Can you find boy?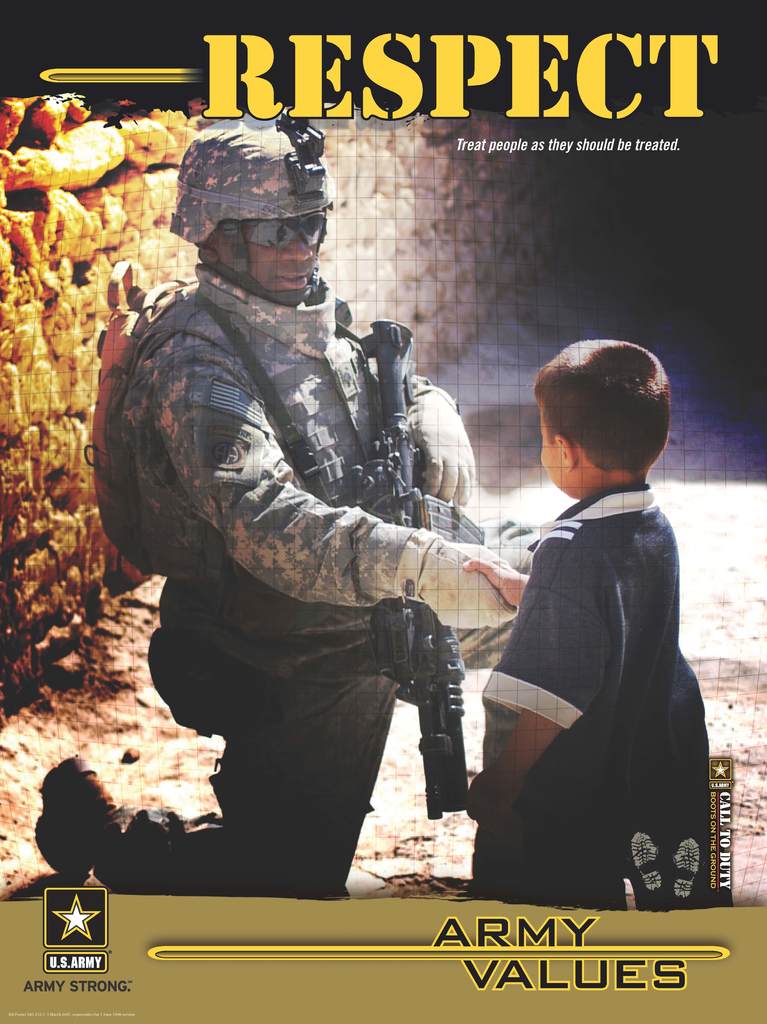
Yes, bounding box: box(466, 333, 716, 902).
